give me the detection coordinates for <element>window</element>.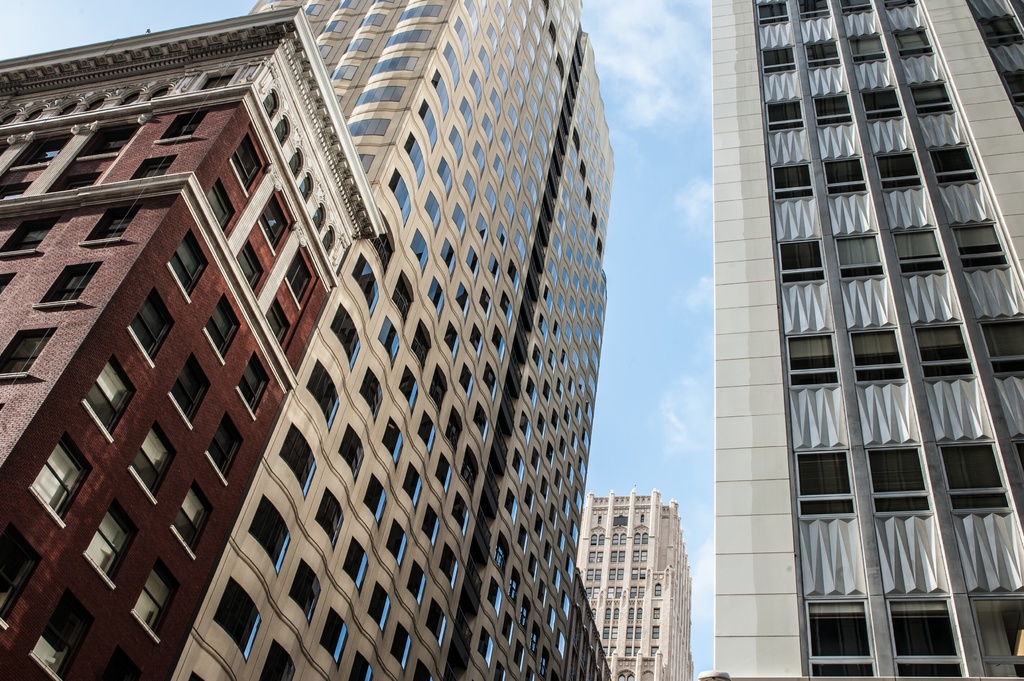
l=105, t=100, r=204, b=188.
